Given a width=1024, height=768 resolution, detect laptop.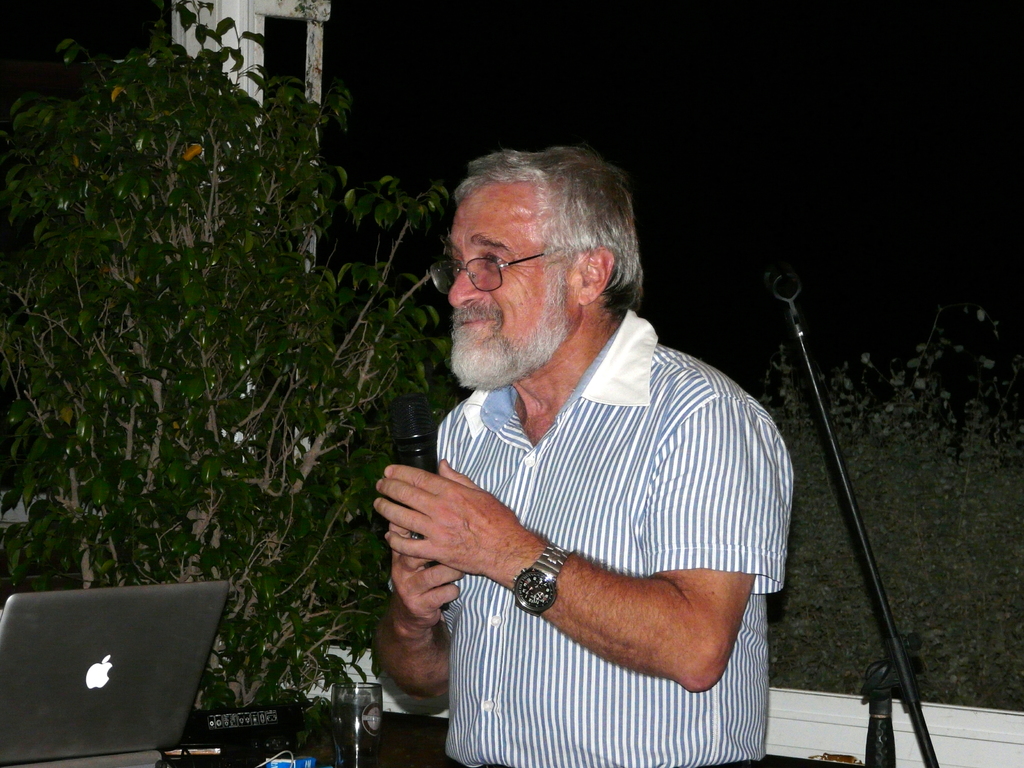
0 580 246 758.
